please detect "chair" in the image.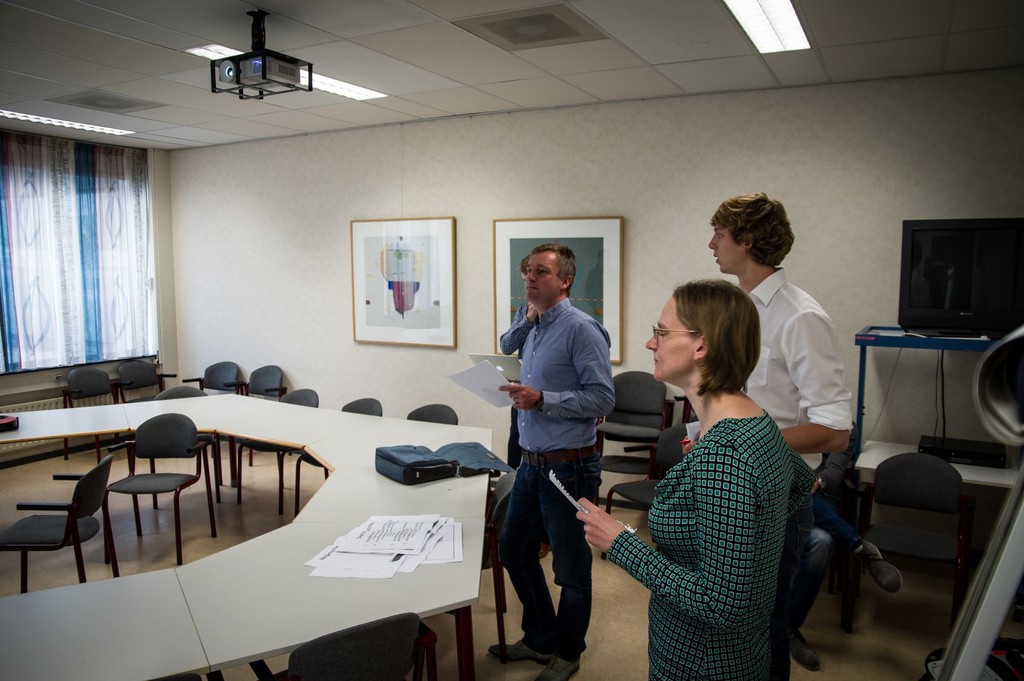
box=[237, 386, 321, 516].
